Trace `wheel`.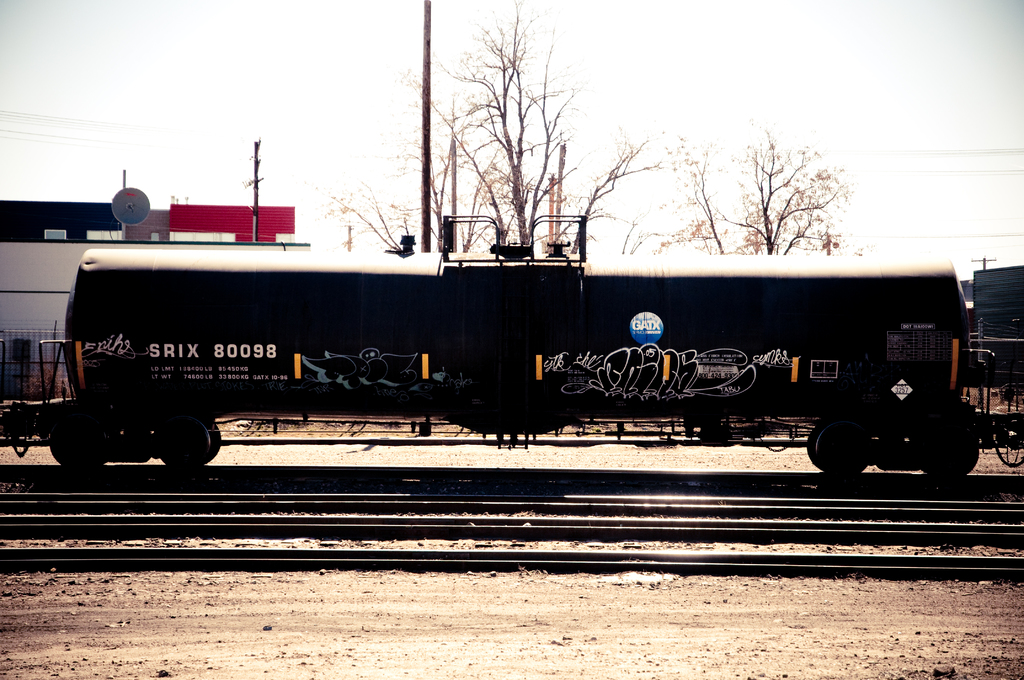
Traced to 53,439,108,471.
